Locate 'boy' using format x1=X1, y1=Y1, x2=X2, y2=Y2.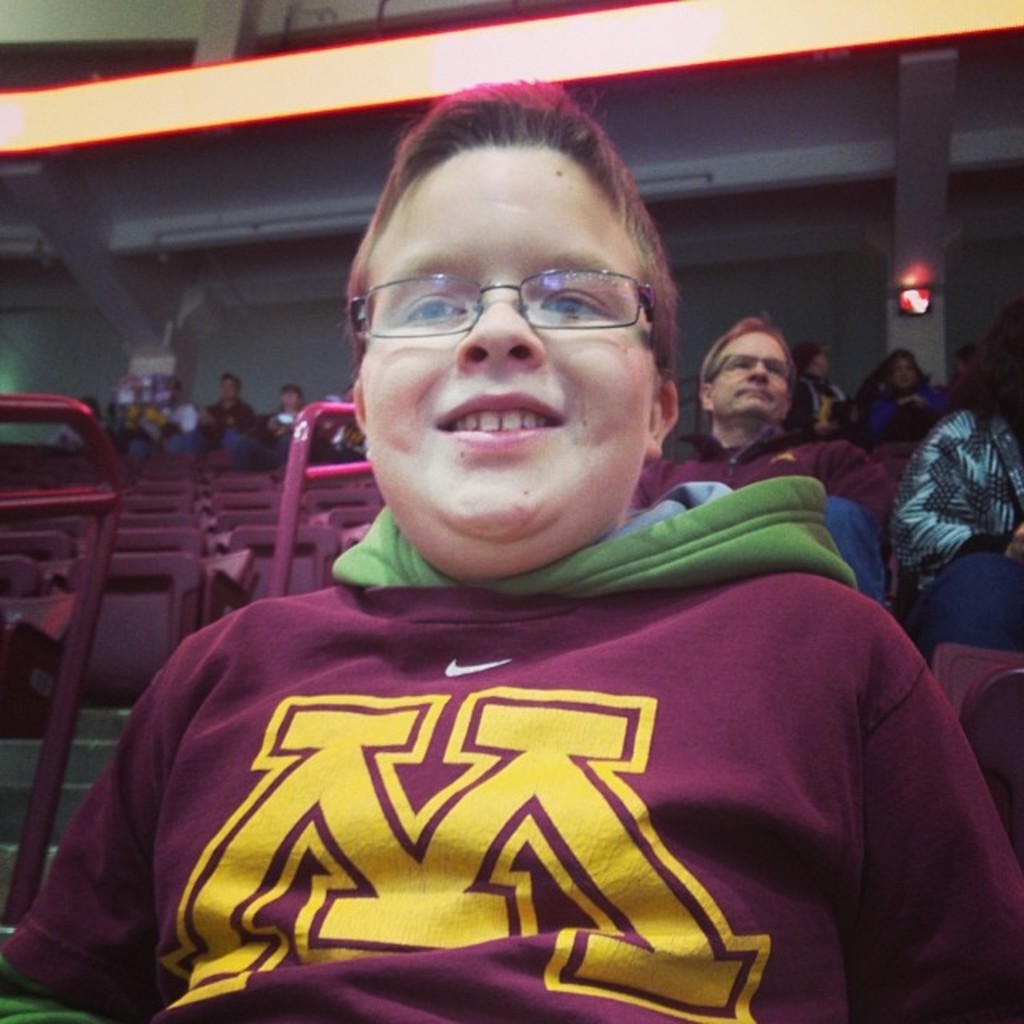
x1=40, y1=112, x2=958, y2=979.
